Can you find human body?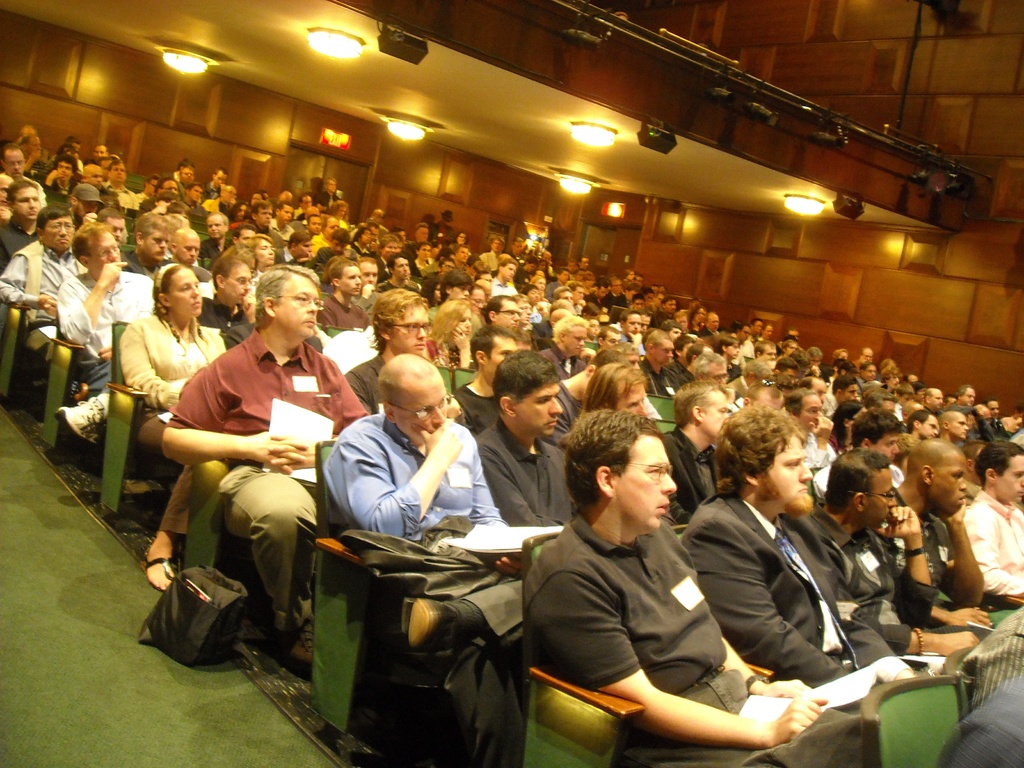
Yes, bounding box: BBox(812, 410, 905, 499).
